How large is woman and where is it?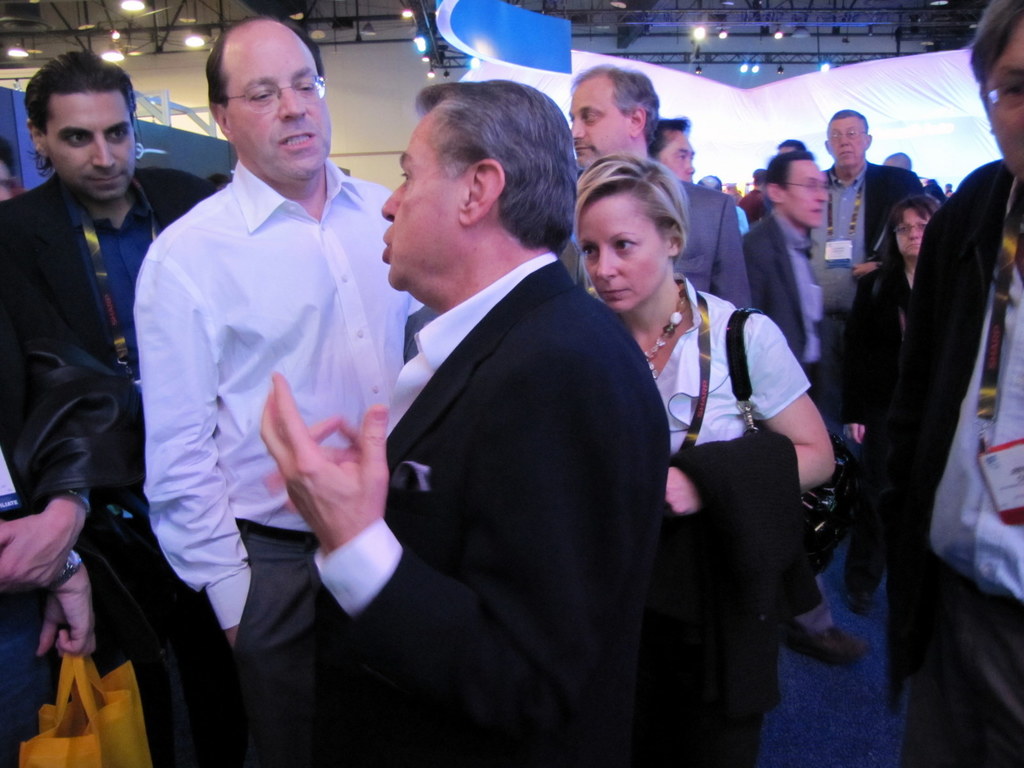
Bounding box: bbox=[858, 190, 940, 634].
